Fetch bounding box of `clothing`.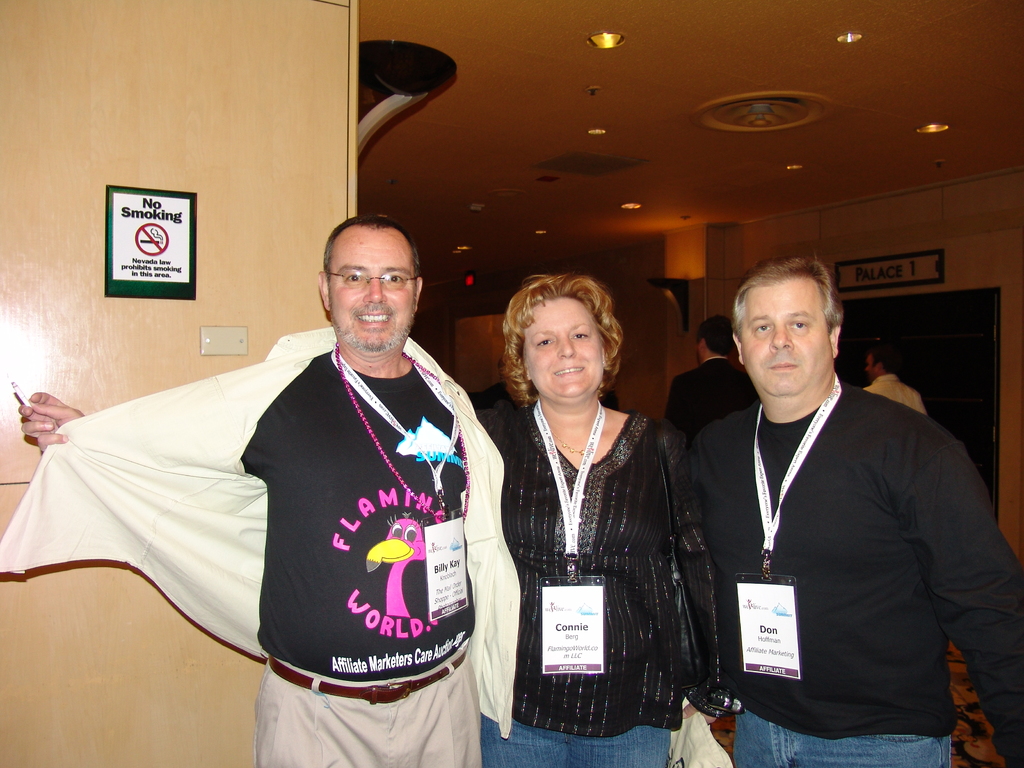
Bbox: (left=479, top=392, right=739, bottom=767).
